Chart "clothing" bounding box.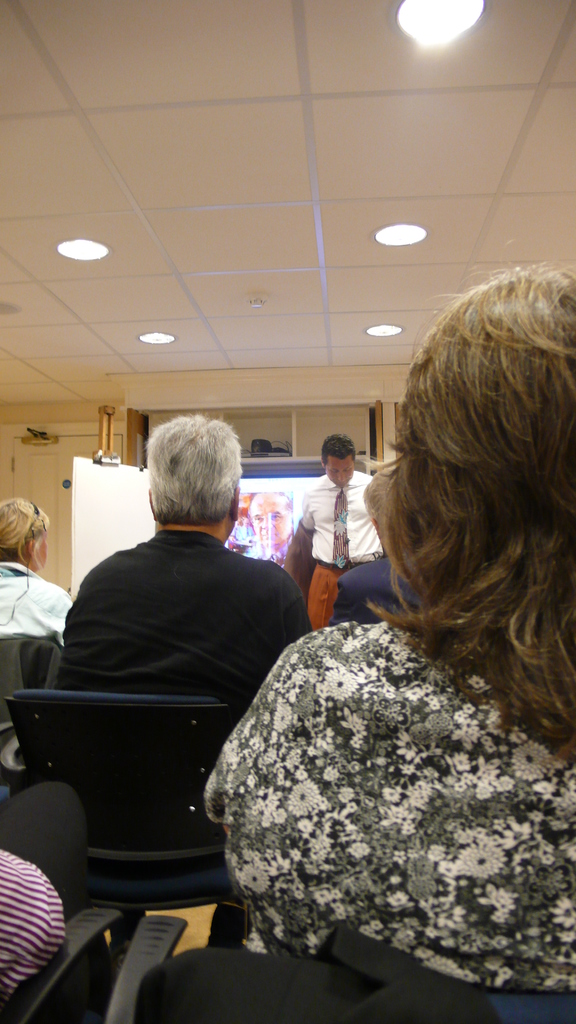
Charted: rect(0, 563, 70, 635).
